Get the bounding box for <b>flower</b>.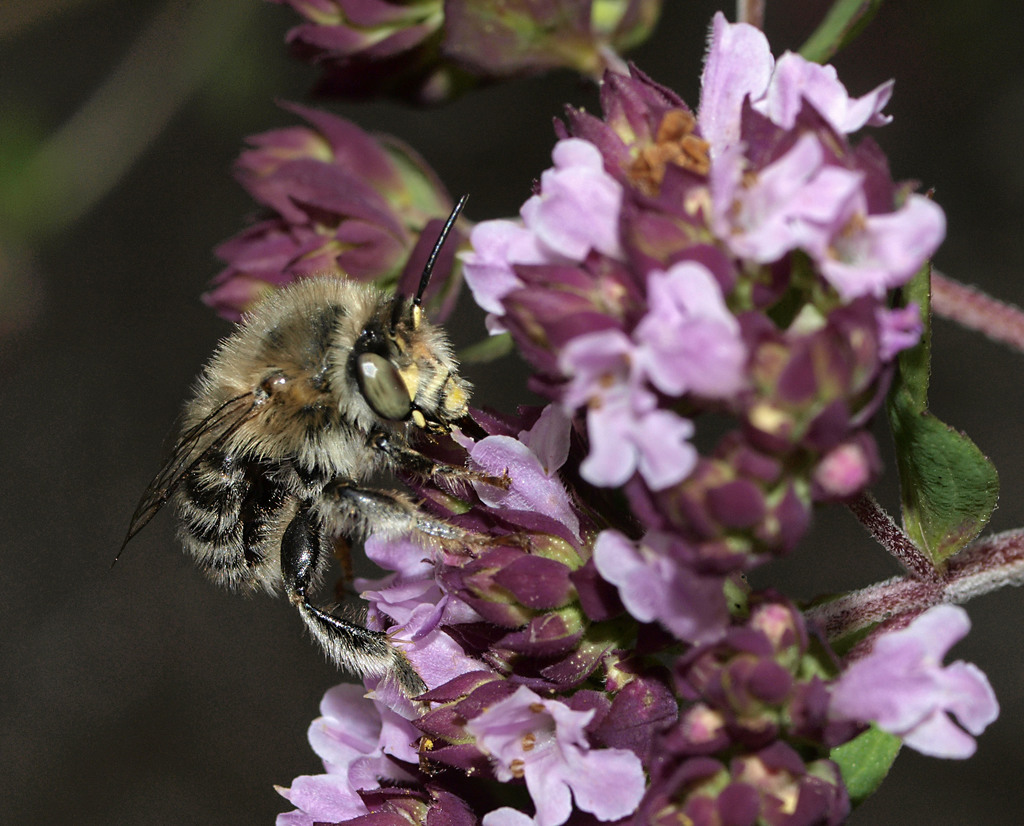
[831, 611, 1004, 777].
